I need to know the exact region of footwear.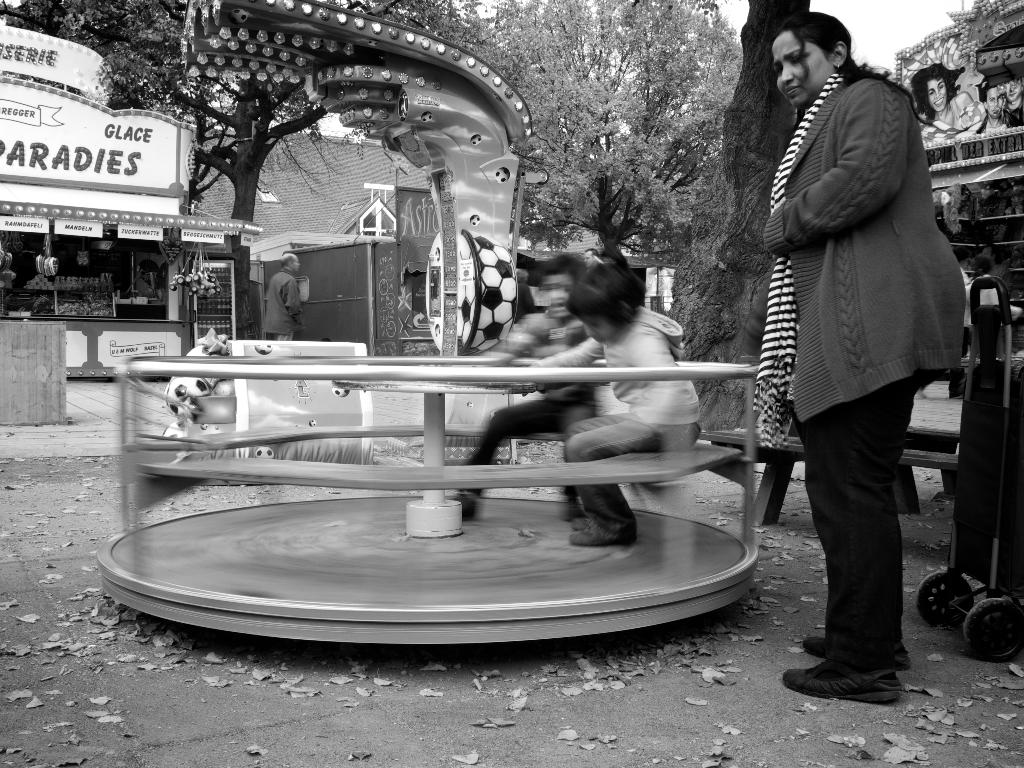
Region: pyautogui.locateOnScreen(566, 528, 636, 548).
